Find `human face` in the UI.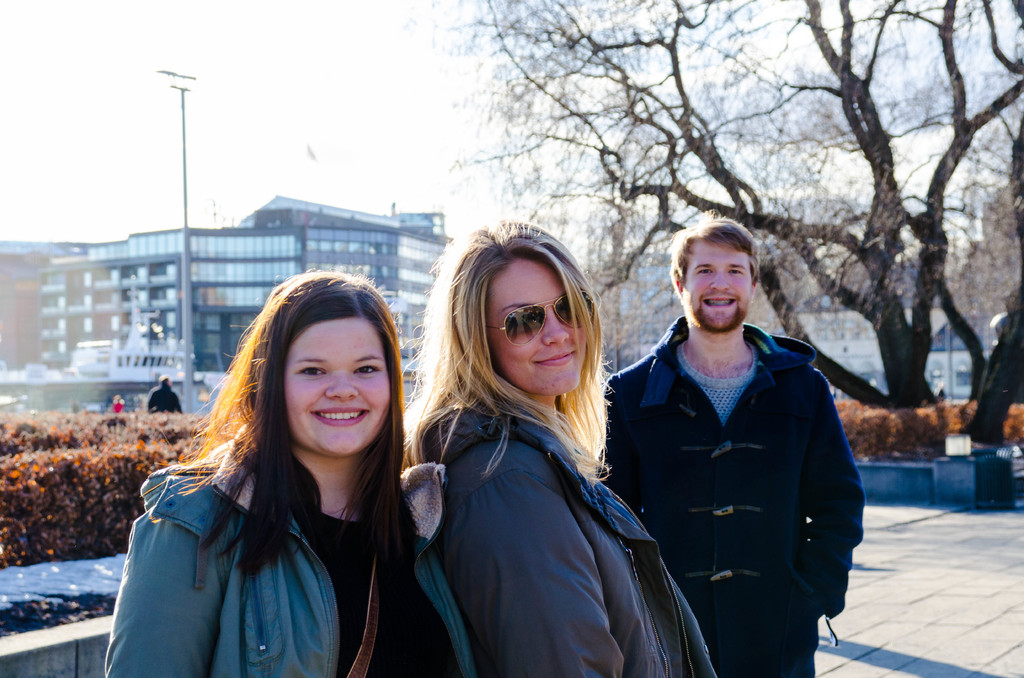
UI element at detection(684, 243, 754, 330).
